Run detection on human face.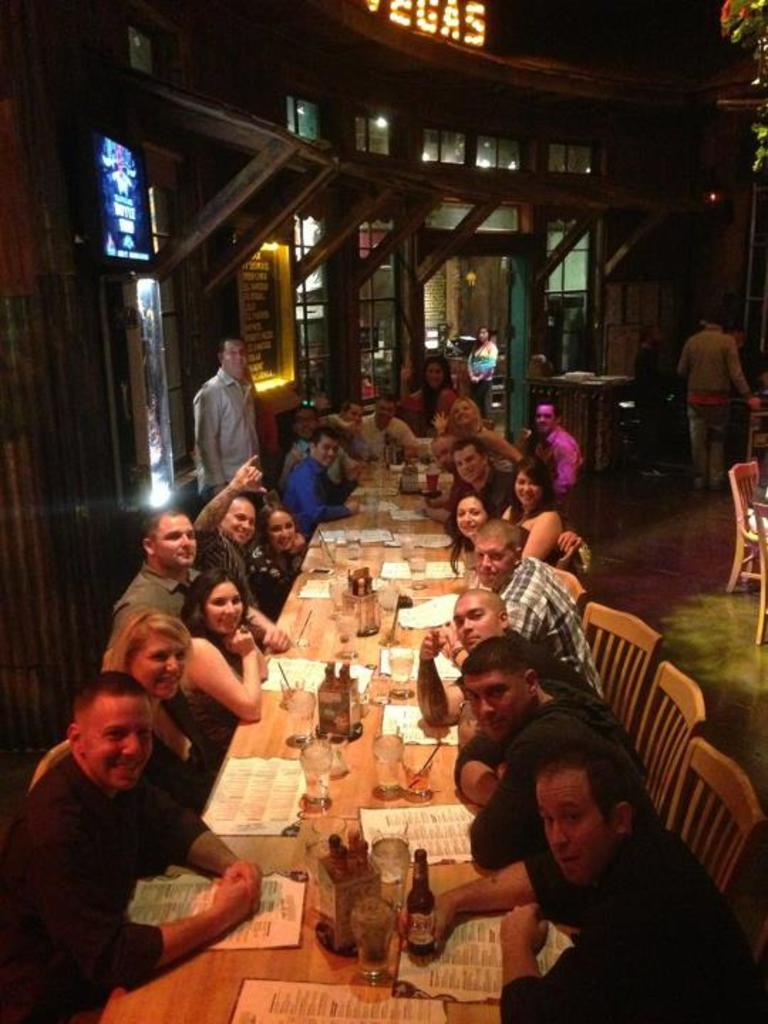
Result: region(88, 697, 152, 788).
